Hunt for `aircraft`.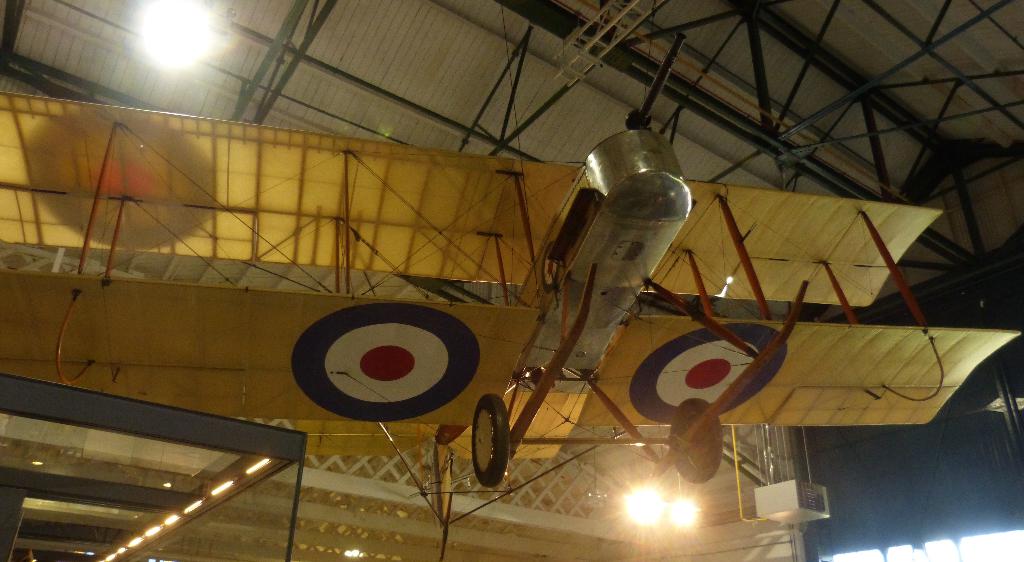
Hunted down at BBox(0, 10, 889, 516).
